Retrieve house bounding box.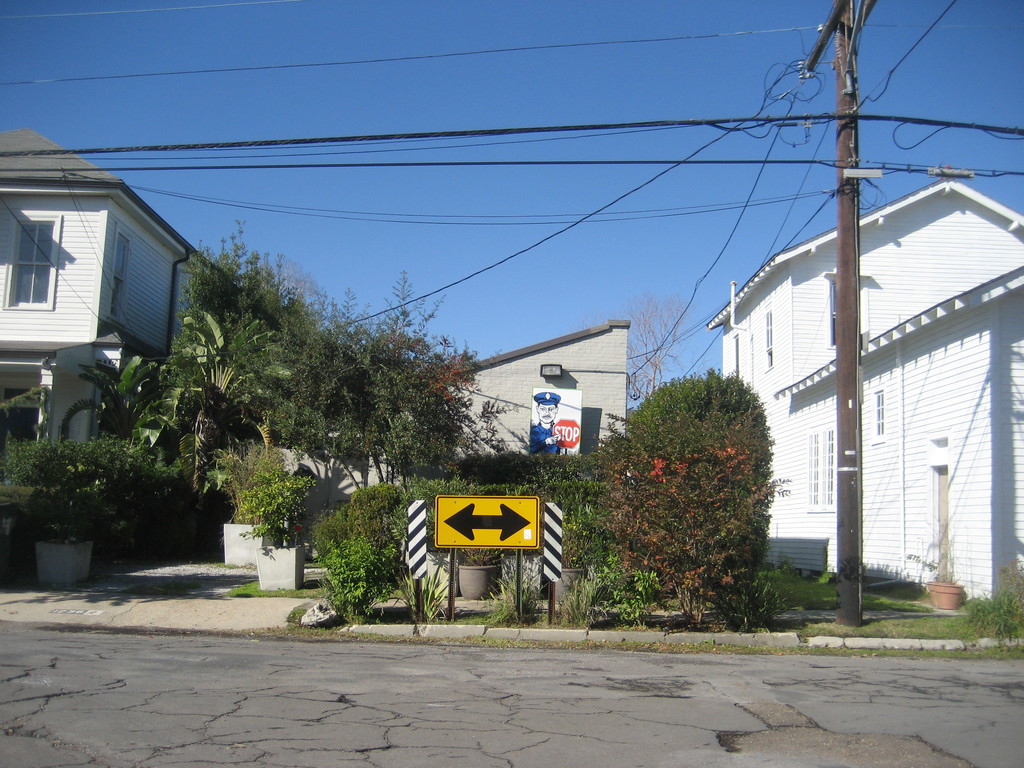
Bounding box: [x1=280, y1=319, x2=632, y2=559].
